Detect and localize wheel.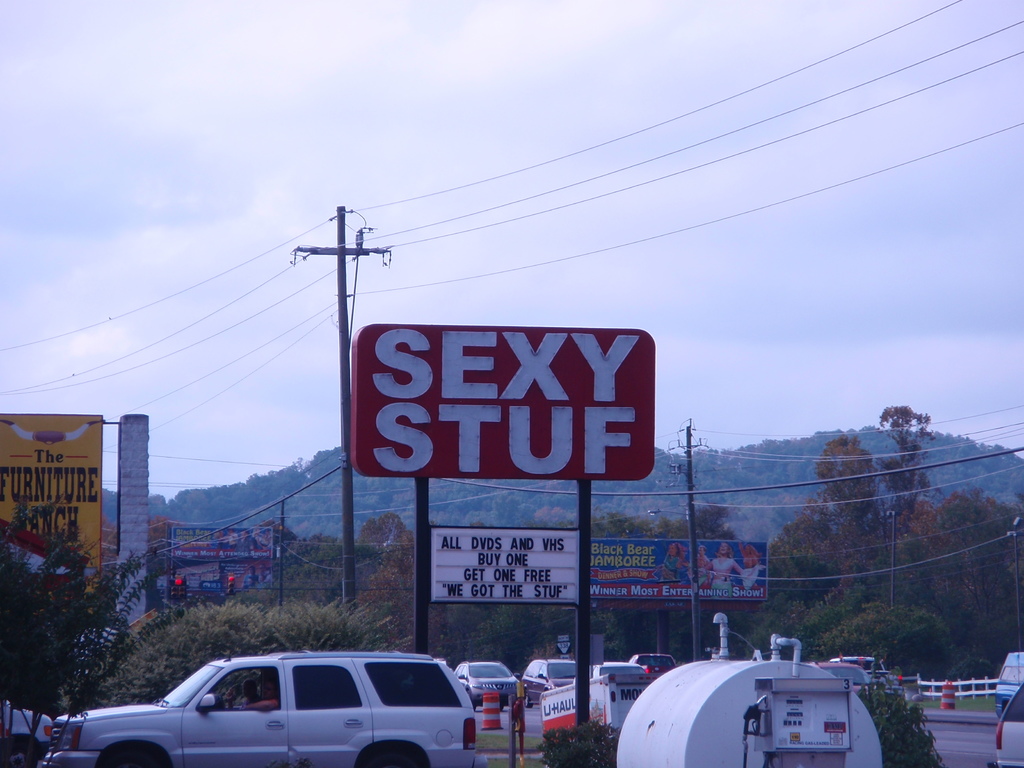
Localized at 6,743,34,767.
